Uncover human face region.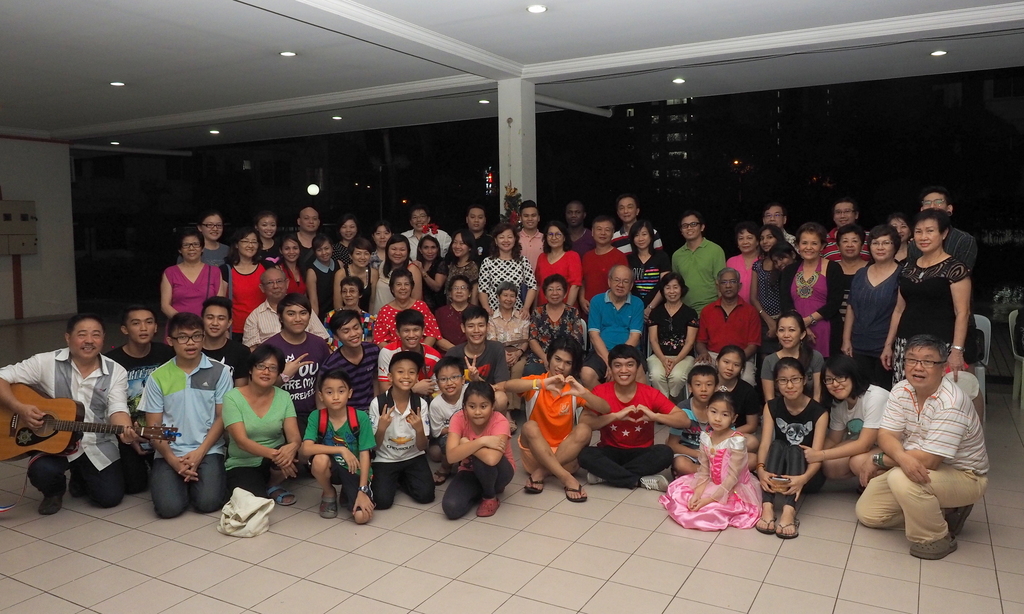
Uncovered: [left=345, top=282, right=360, bottom=303].
